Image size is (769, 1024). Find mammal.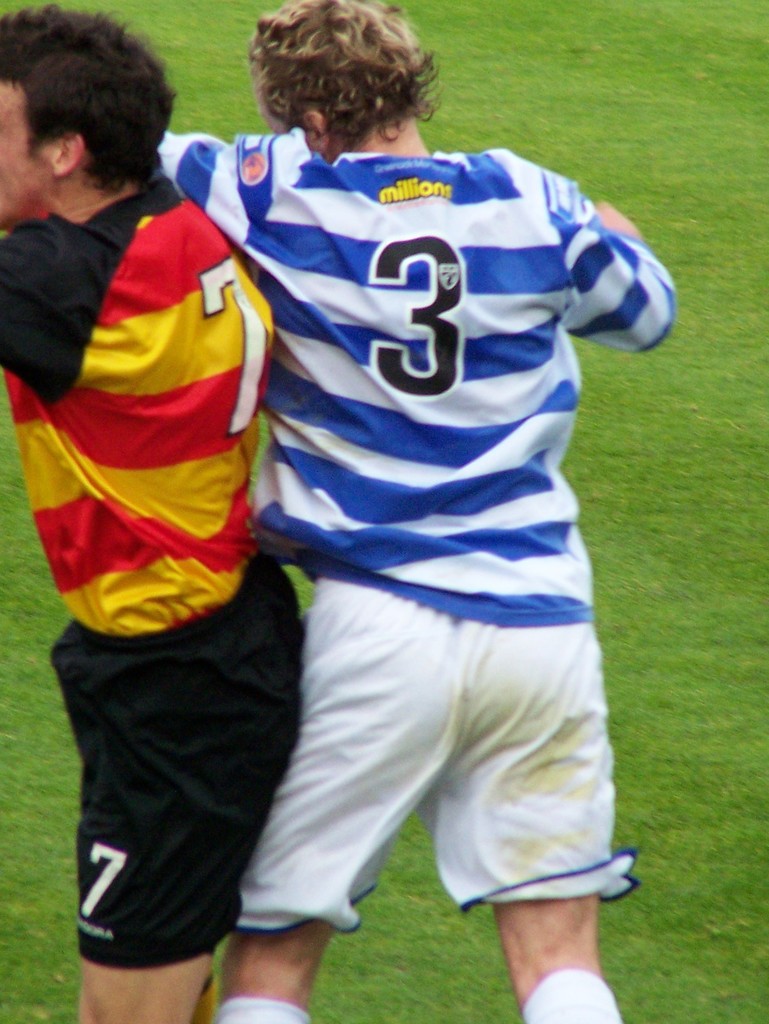
0:0:308:1023.
